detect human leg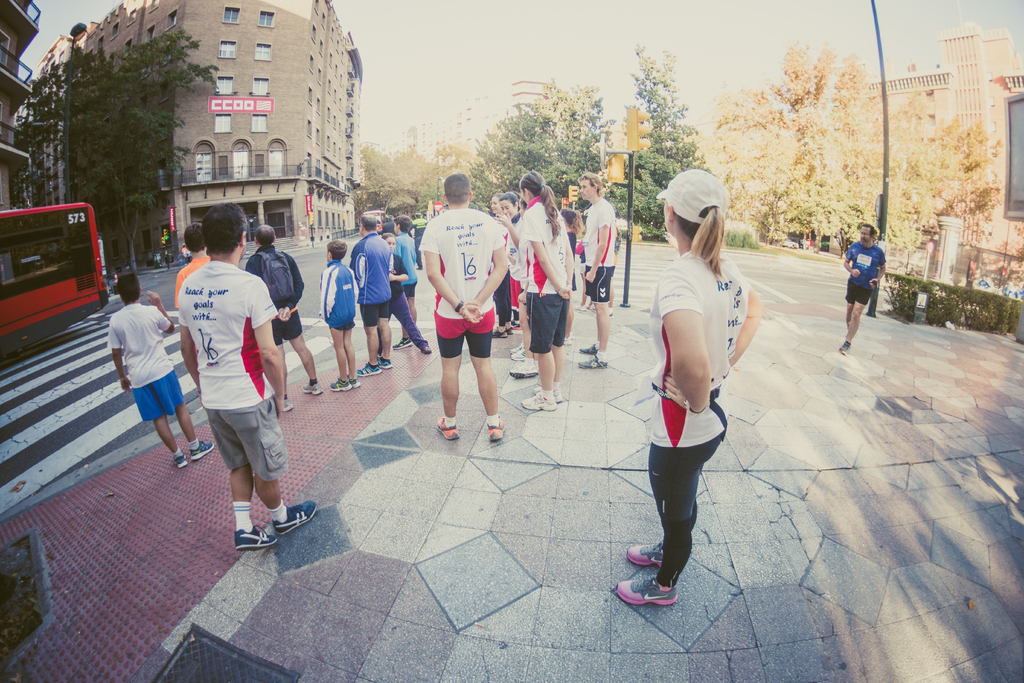
{"left": 130, "top": 386, "right": 198, "bottom": 465}
